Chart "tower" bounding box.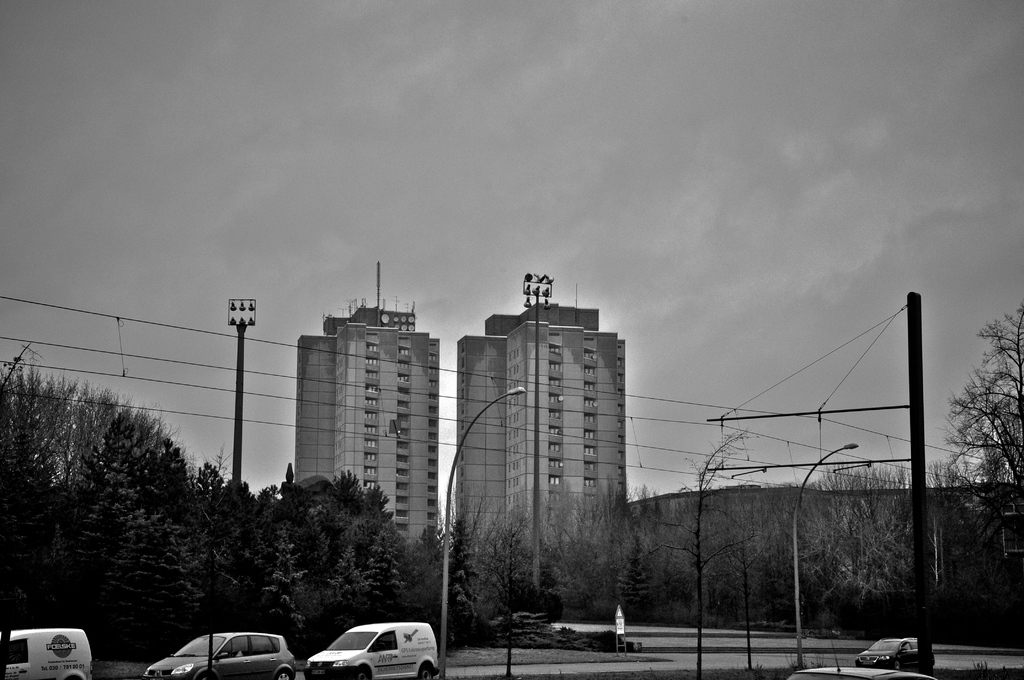
Charted: l=297, t=304, r=444, b=546.
